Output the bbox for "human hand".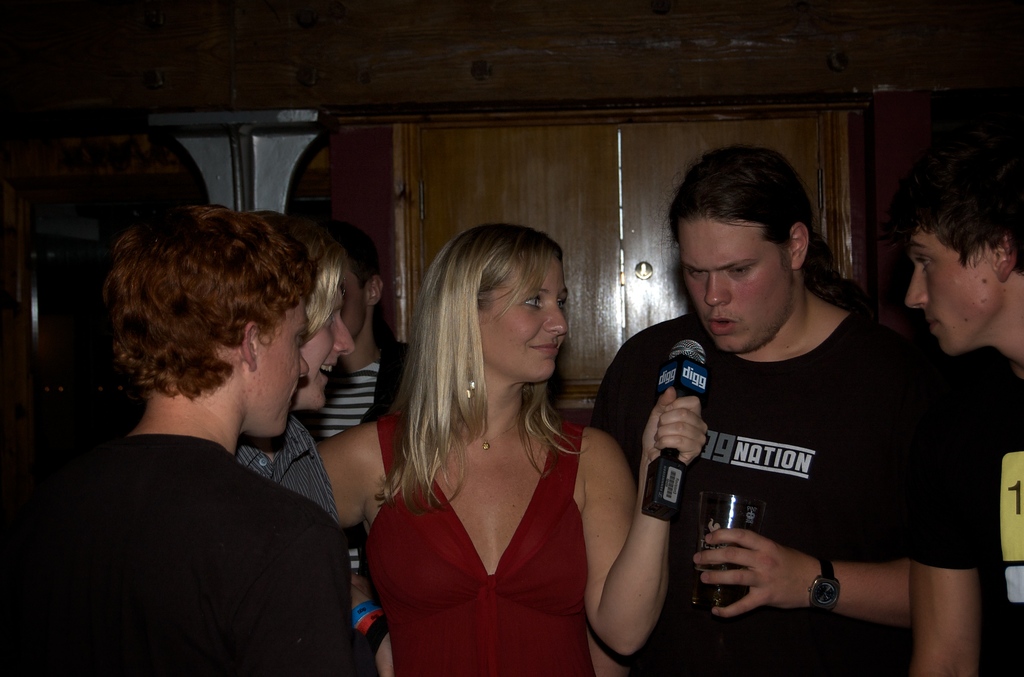
detection(688, 525, 816, 624).
